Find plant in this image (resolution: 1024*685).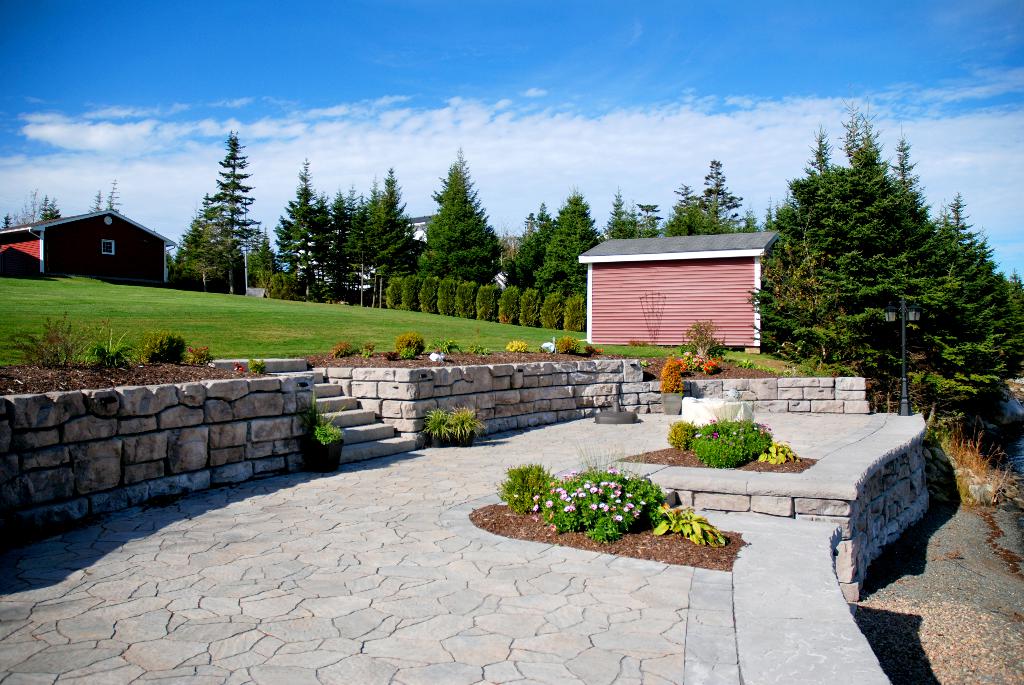
left=508, top=340, right=531, bottom=351.
